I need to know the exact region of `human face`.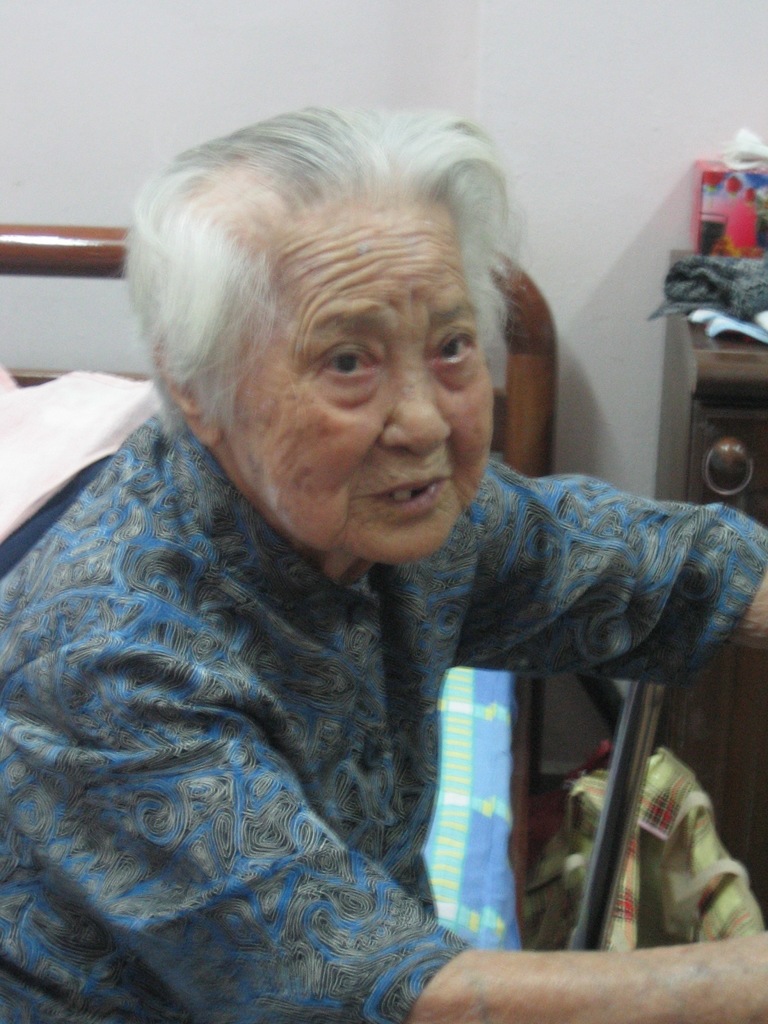
Region: <bbox>231, 204, 495, 563</bbox>.
